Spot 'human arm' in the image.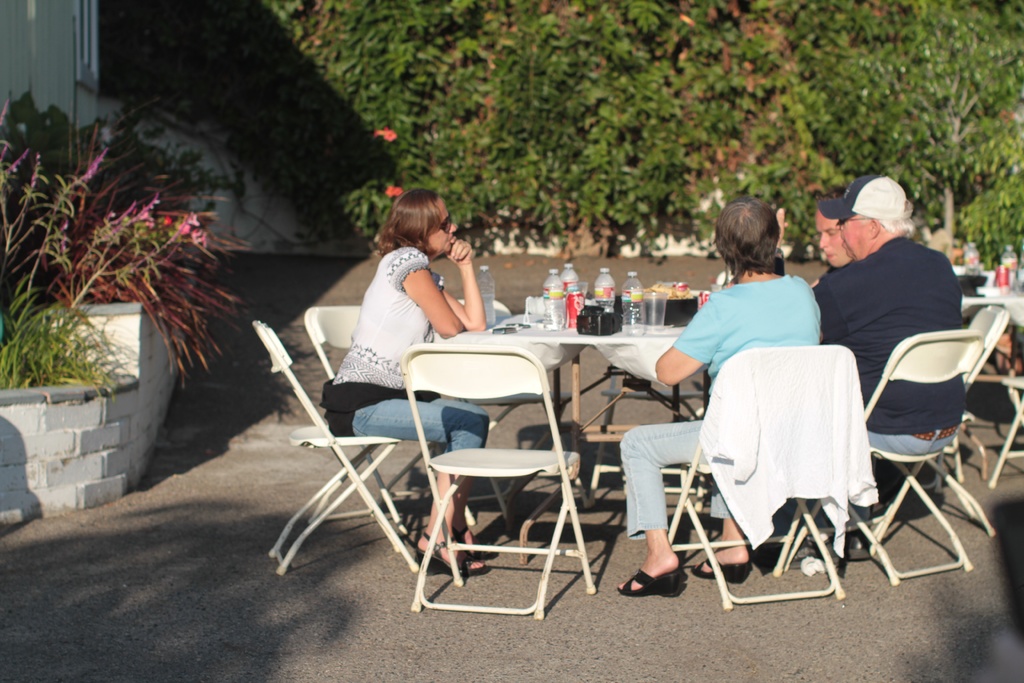
'human arm' found at {"x1": 435, "y1": 236, "x2": 491, "y2": 343}.
